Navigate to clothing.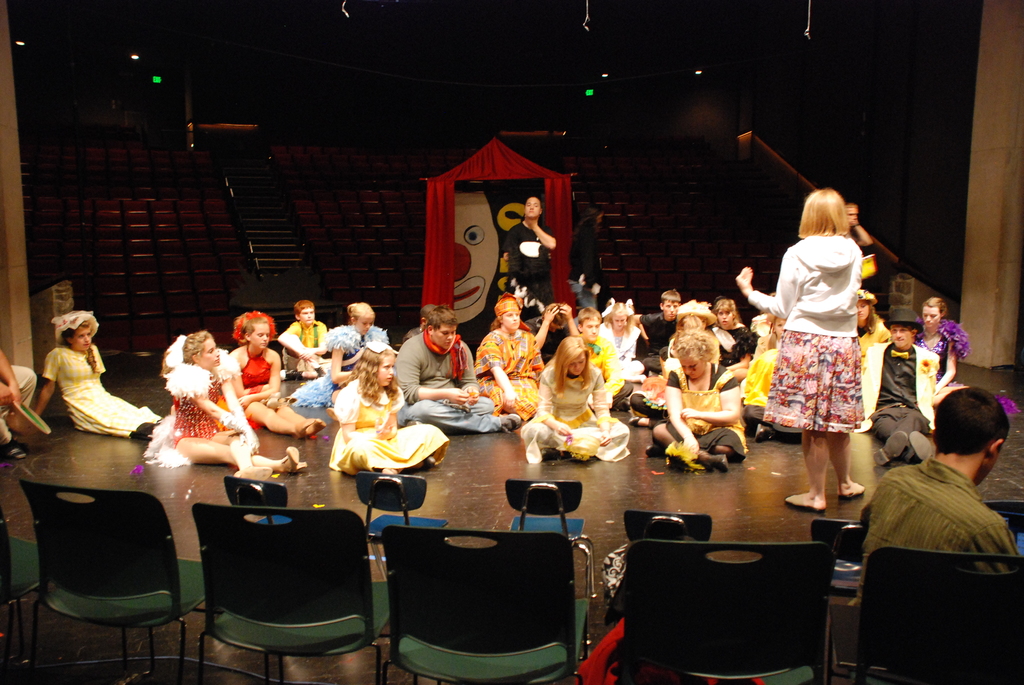
Navigation target: bbox(855, 315, 888, 374).
